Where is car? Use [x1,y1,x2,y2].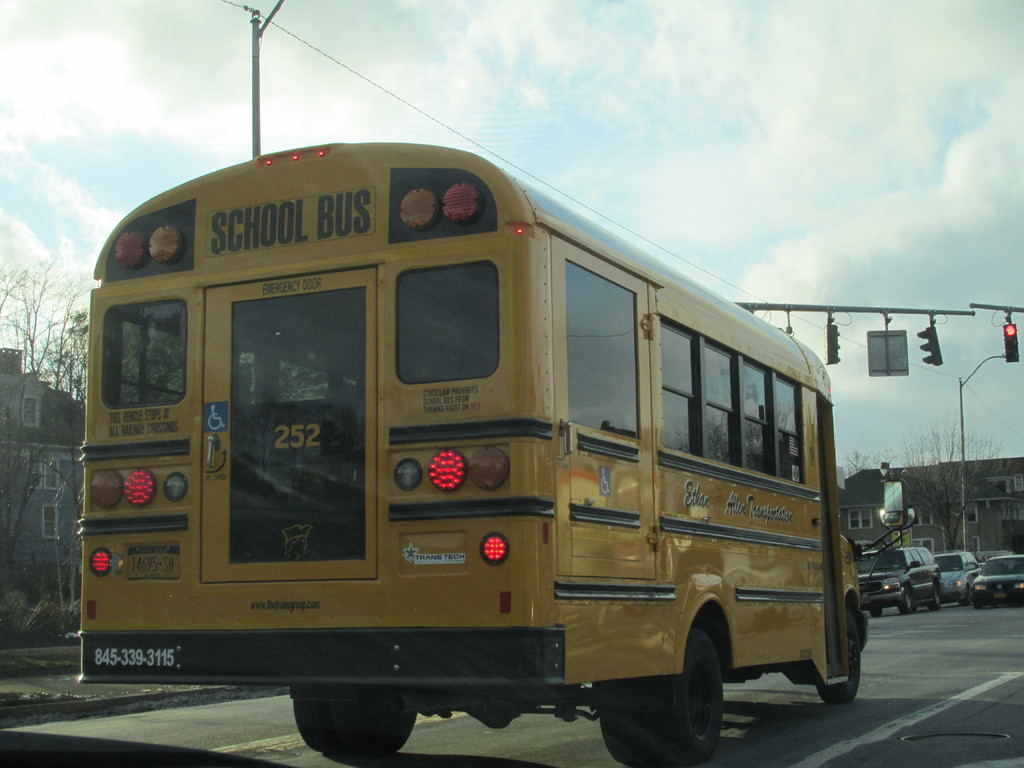
[971,554,1023,608].
